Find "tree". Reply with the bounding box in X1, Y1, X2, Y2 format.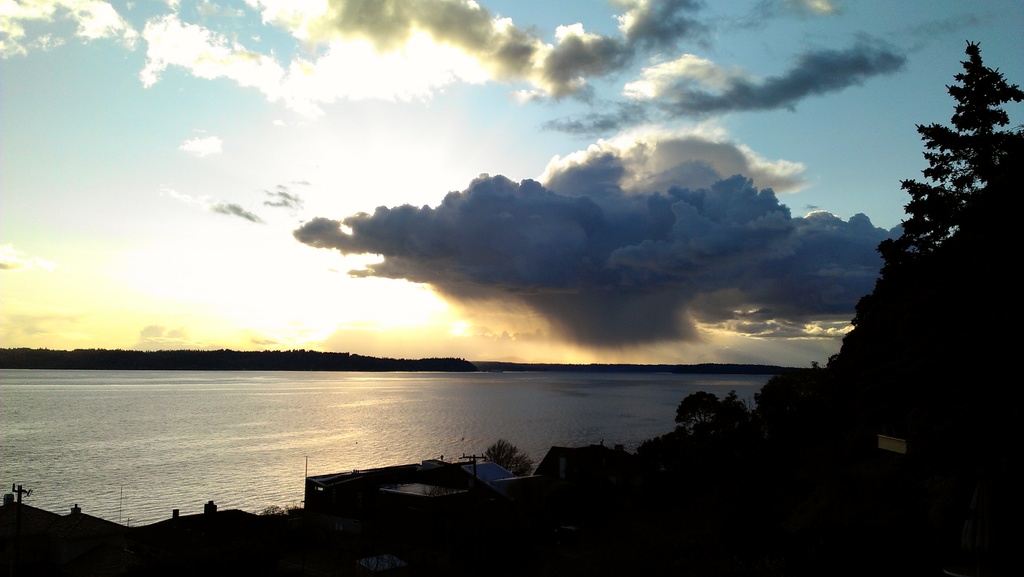
673, 393, 714, 434.
